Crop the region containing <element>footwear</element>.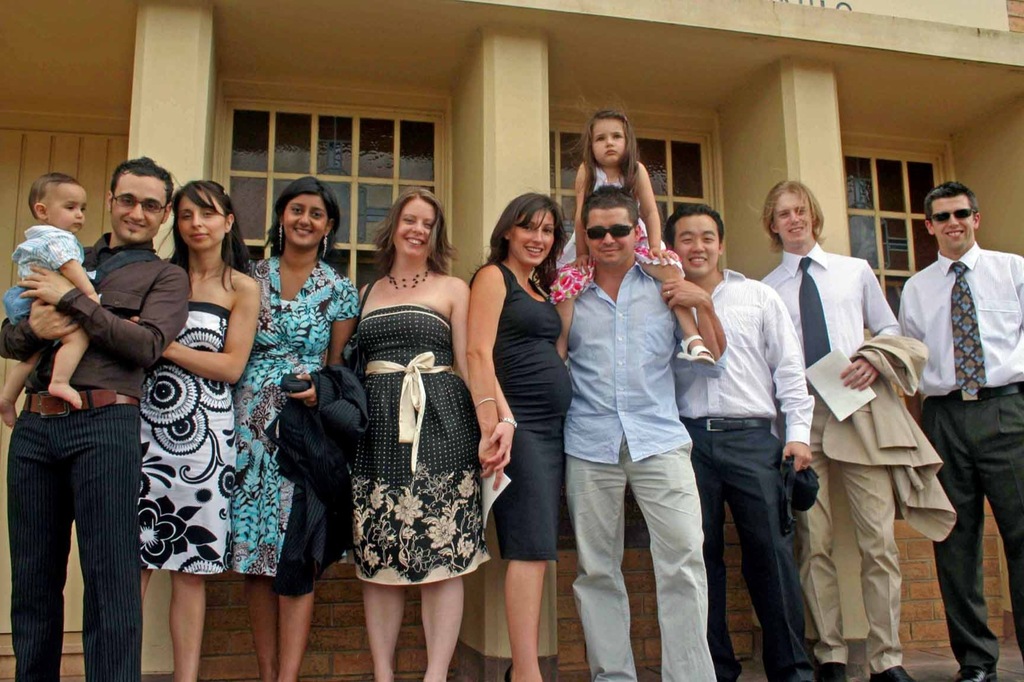
Crop region: 676, 332, 716, 366.
